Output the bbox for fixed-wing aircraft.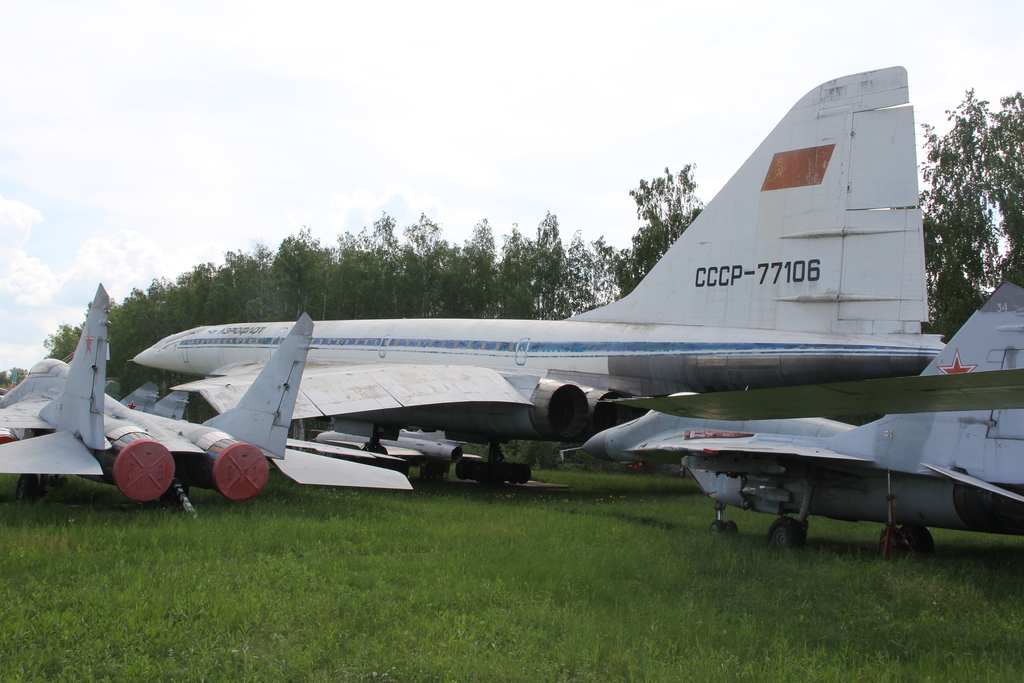
box=[558, 281, 1023, 550].
